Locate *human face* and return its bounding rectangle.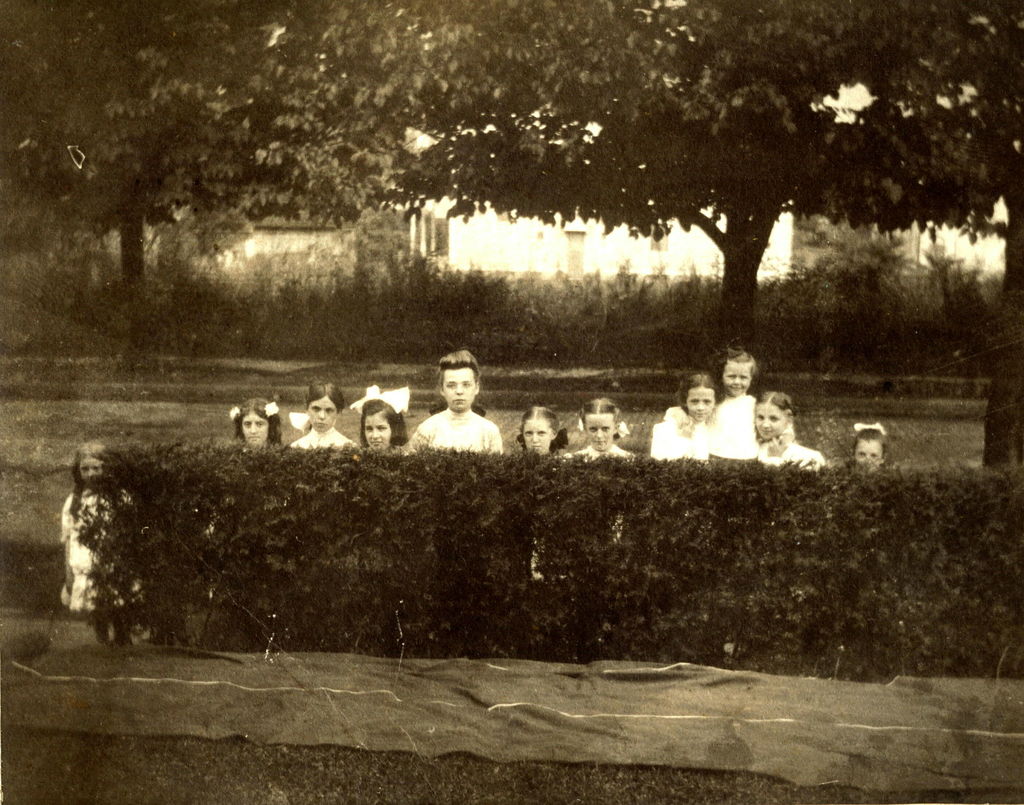
bbox=(239, 418, 269, 447).
